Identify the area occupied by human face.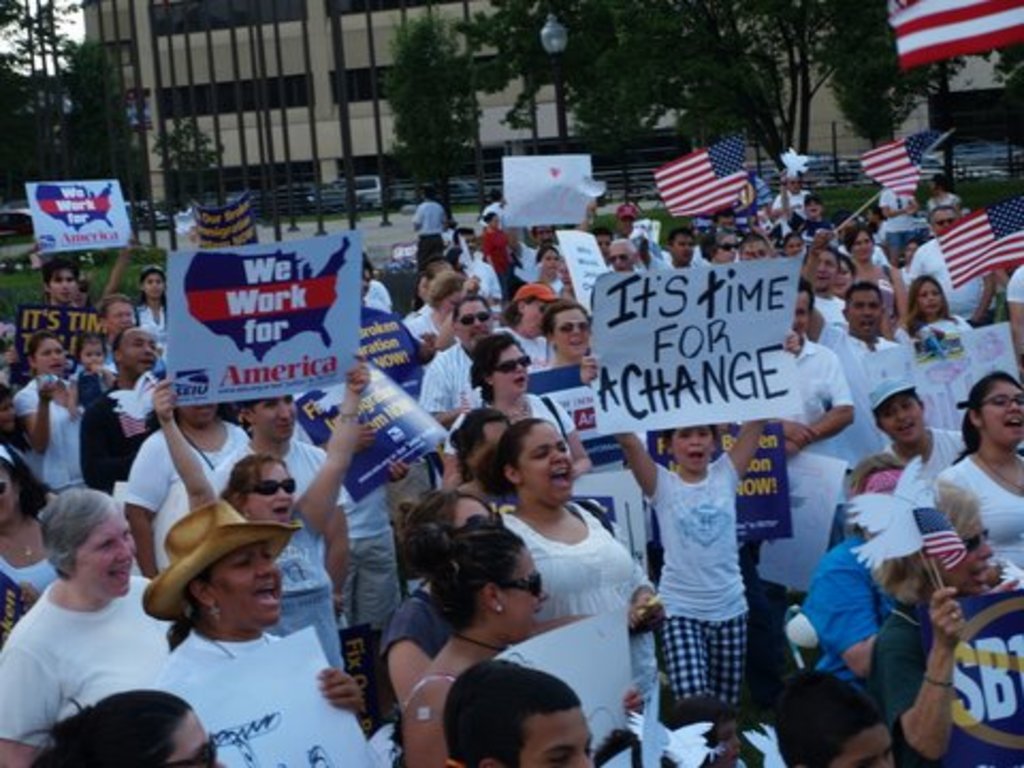
Area: (x1=213, y1=542, x2=286, y2=634).
